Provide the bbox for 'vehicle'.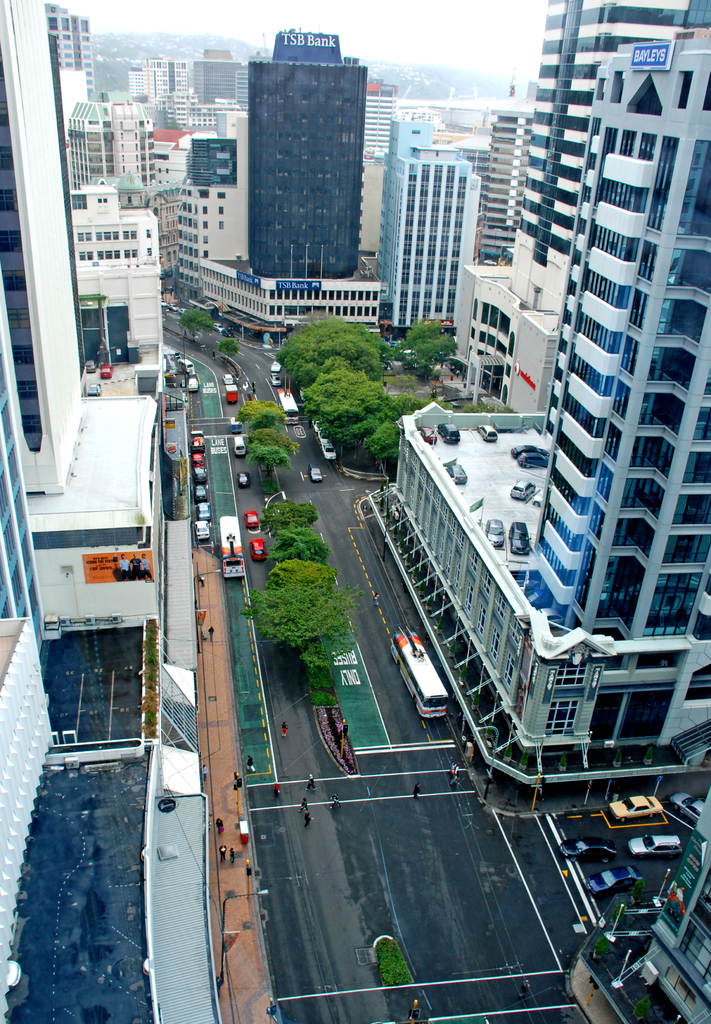
[278,386,297,421].
